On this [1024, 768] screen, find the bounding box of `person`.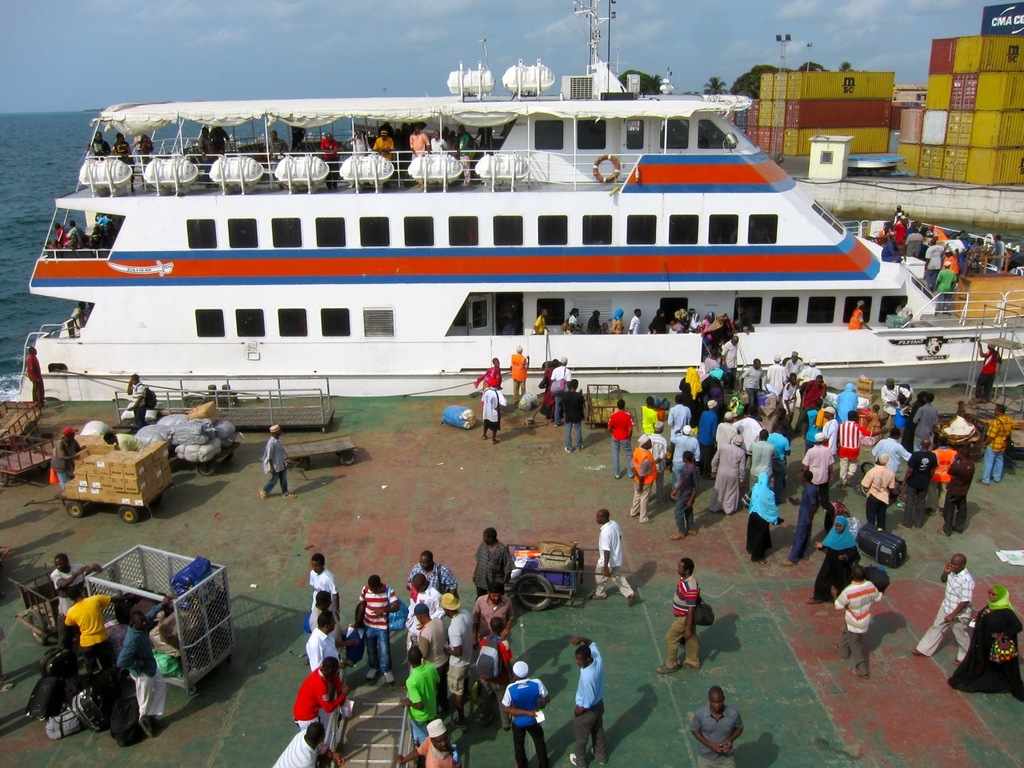
Bounding box: [886,298,918,341].
